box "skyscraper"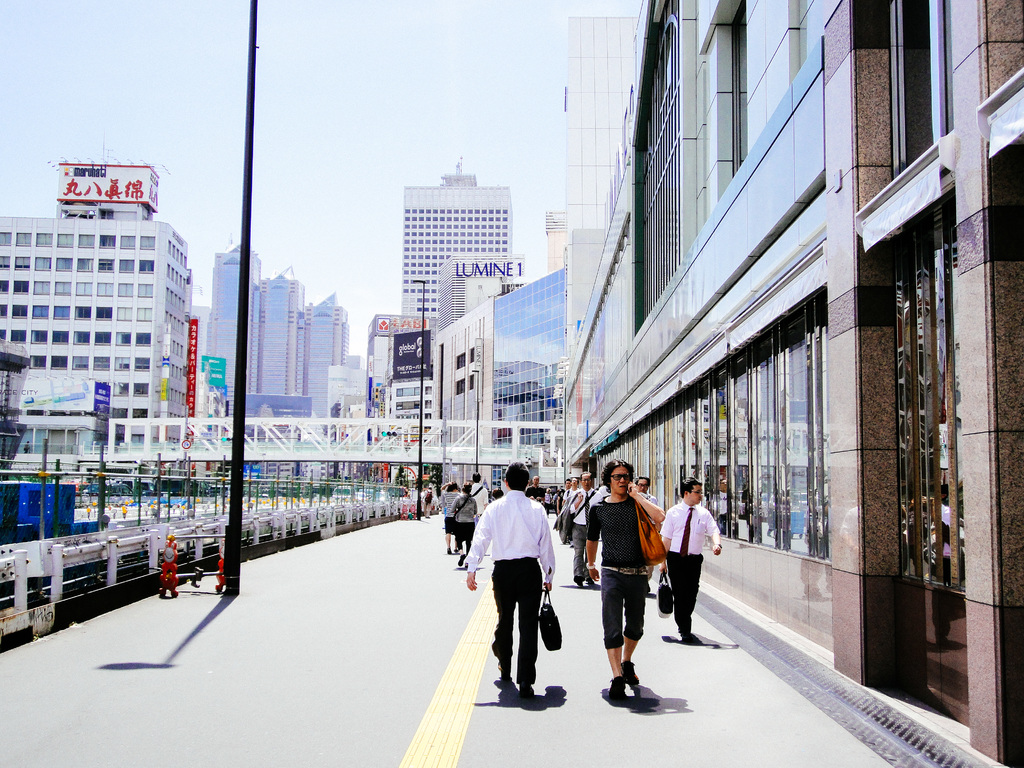
l=280, t=276, r=311, b=404
